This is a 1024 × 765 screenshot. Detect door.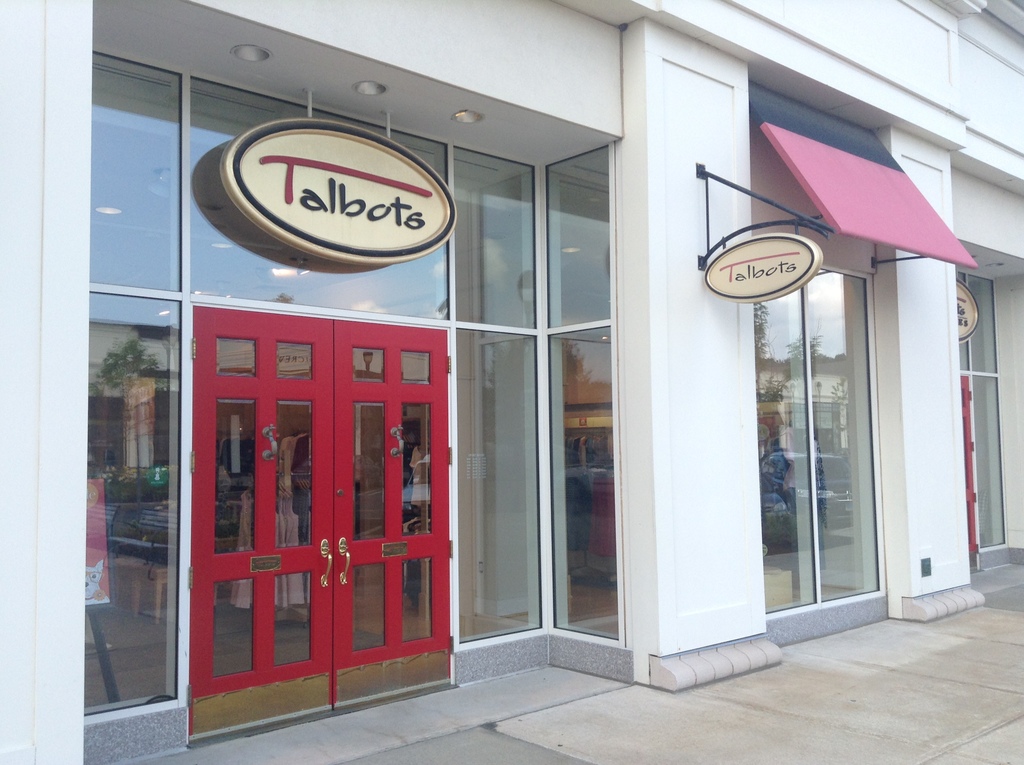
BBox(184, 257, 433, 702).
